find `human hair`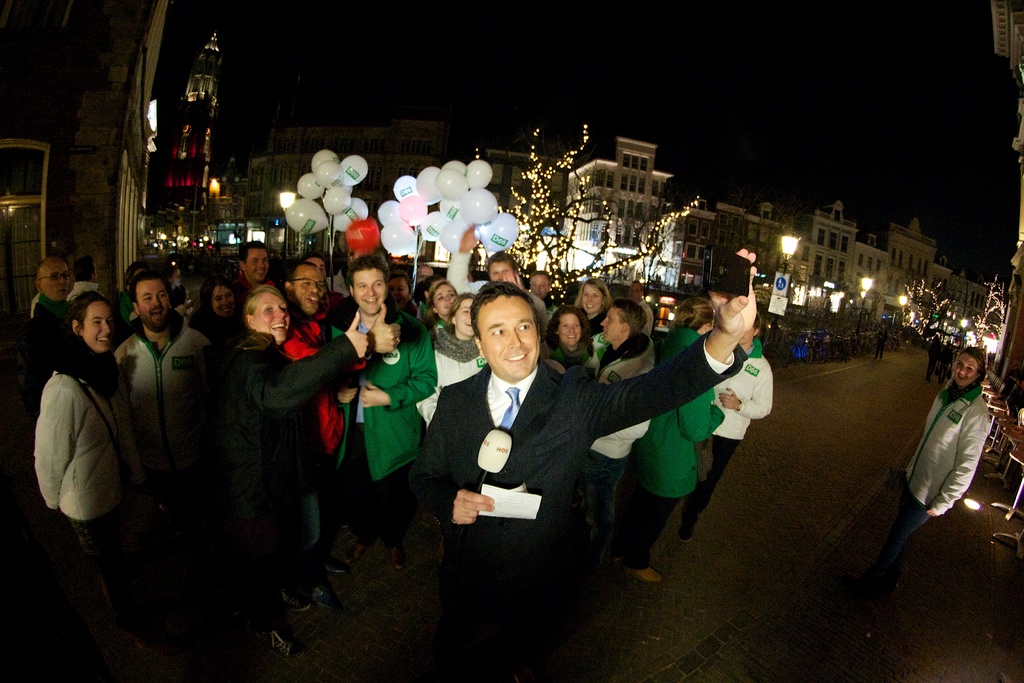
x1=548, y1=299, x2=589, y2=336
